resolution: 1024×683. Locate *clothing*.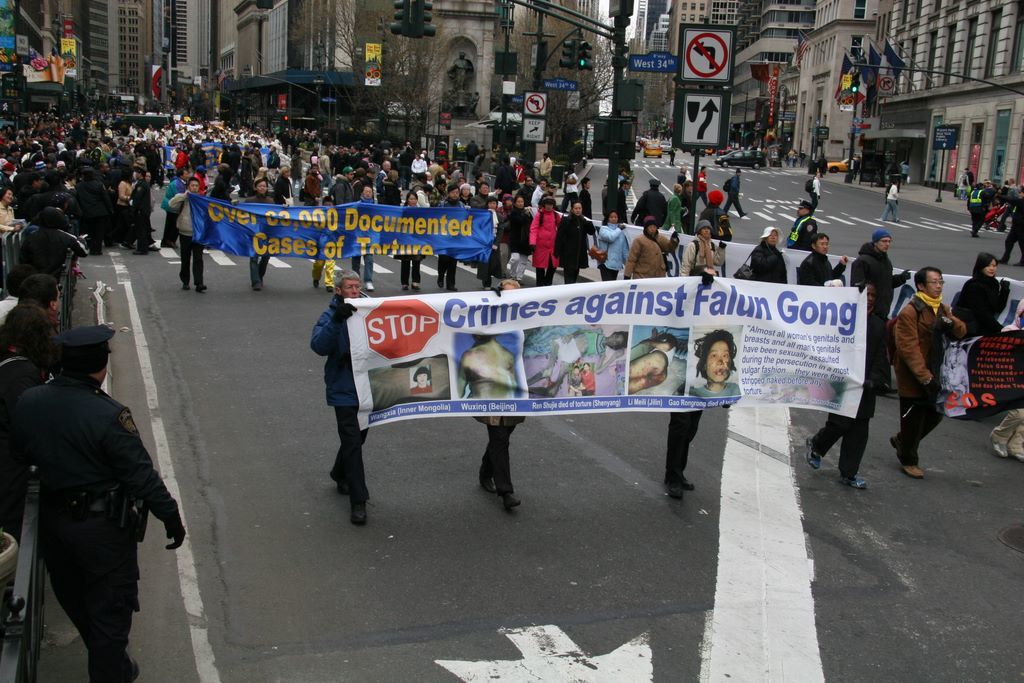
243 194 279 274.
